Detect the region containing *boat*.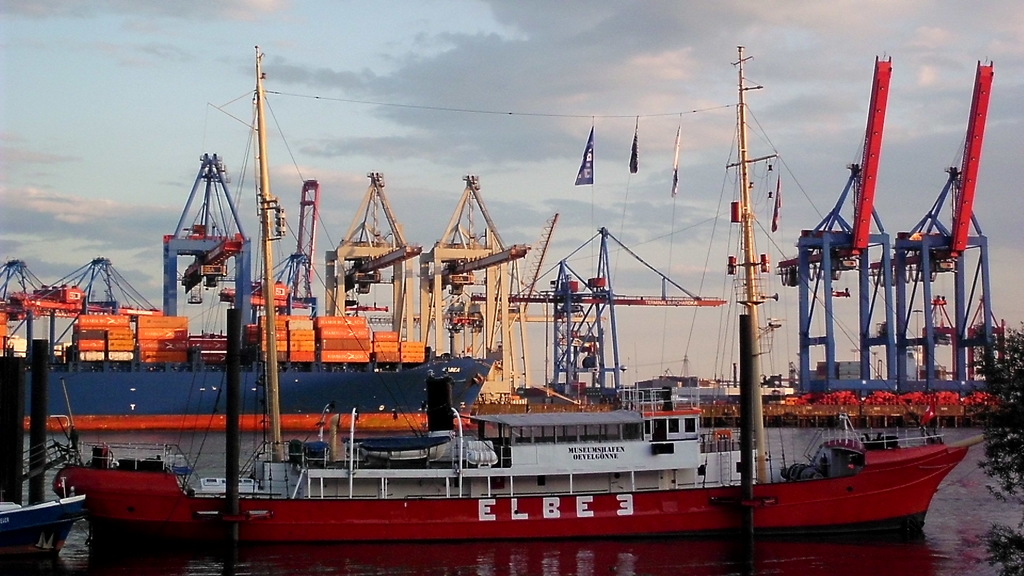
detection(0, 490, 89, 558).
